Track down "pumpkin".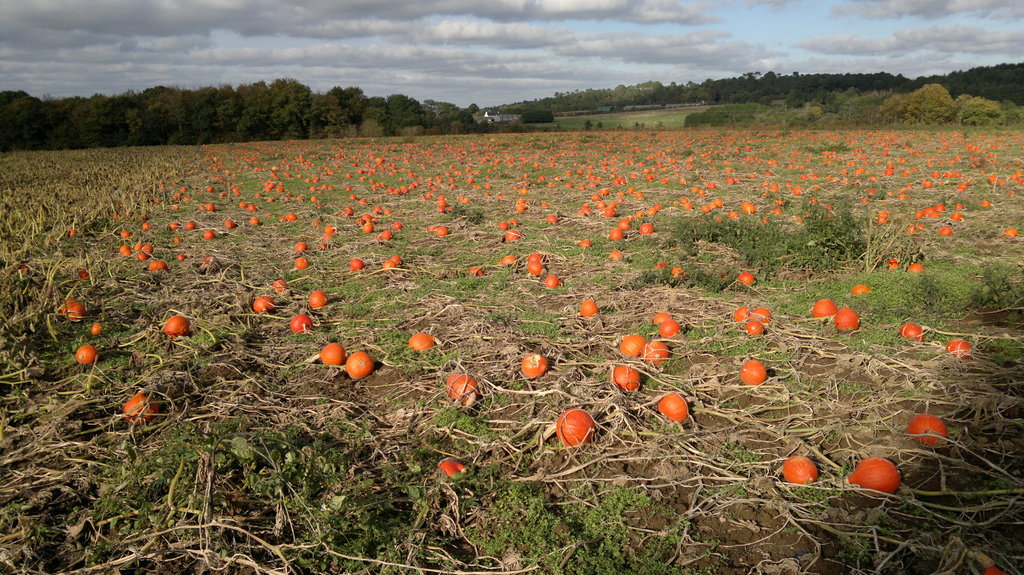
Tracked to x1=652 y1=308 x2=668 y2=325.
